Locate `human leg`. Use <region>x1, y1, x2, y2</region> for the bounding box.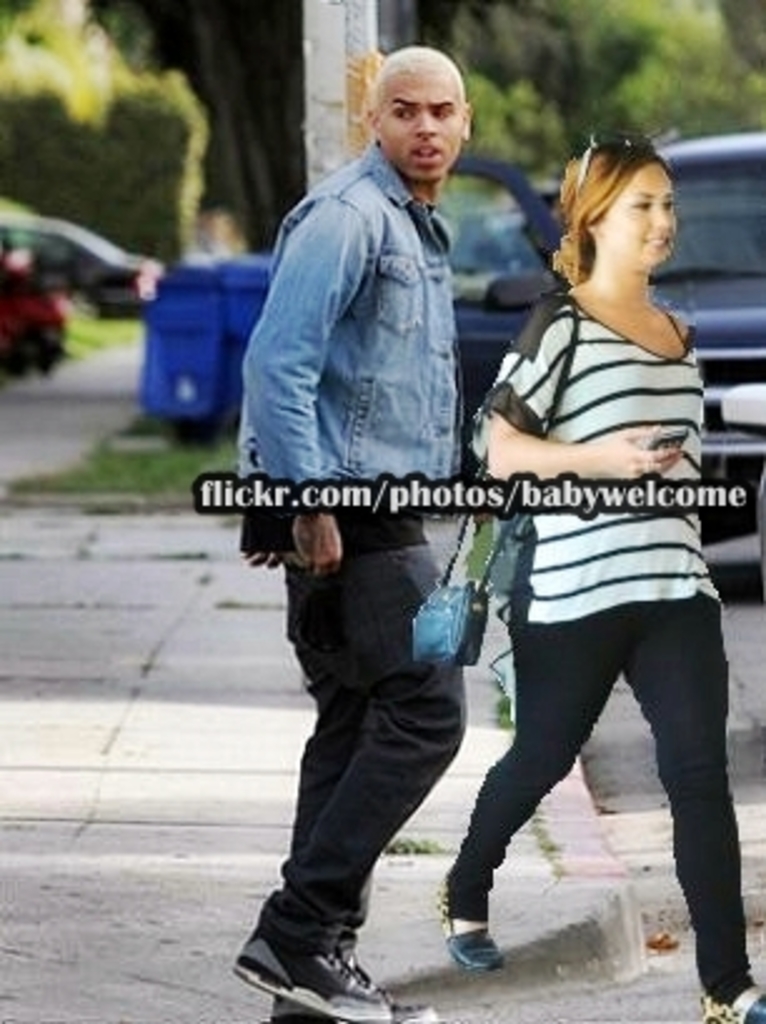
<region>443, 593, 616, 969</region>.
